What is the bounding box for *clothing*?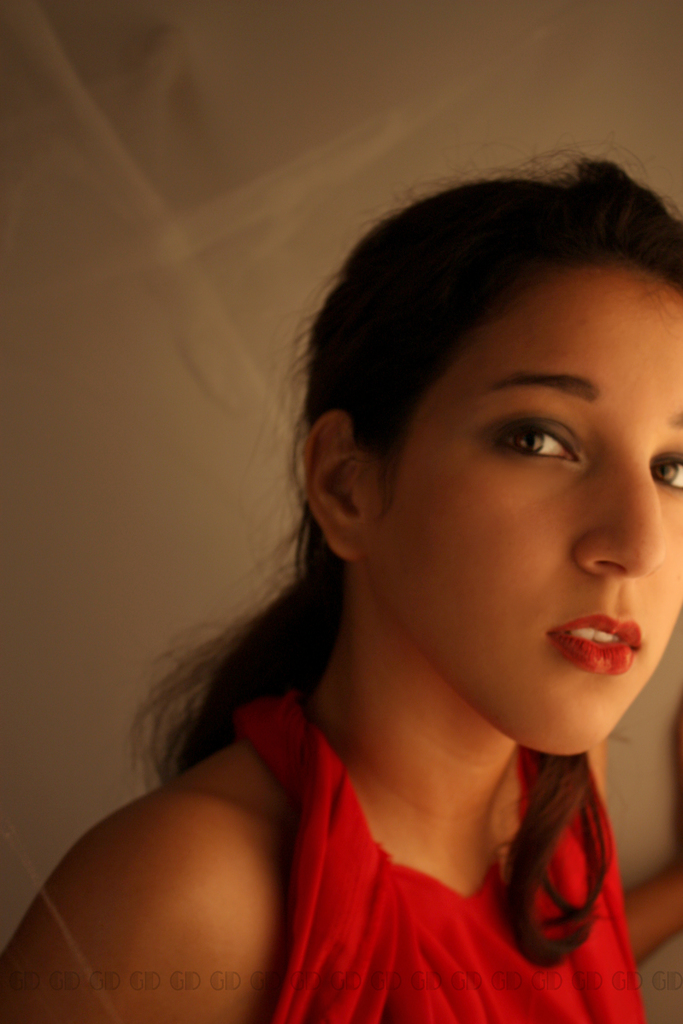
x1=203, y1=654, x2=641, y2=1002.
